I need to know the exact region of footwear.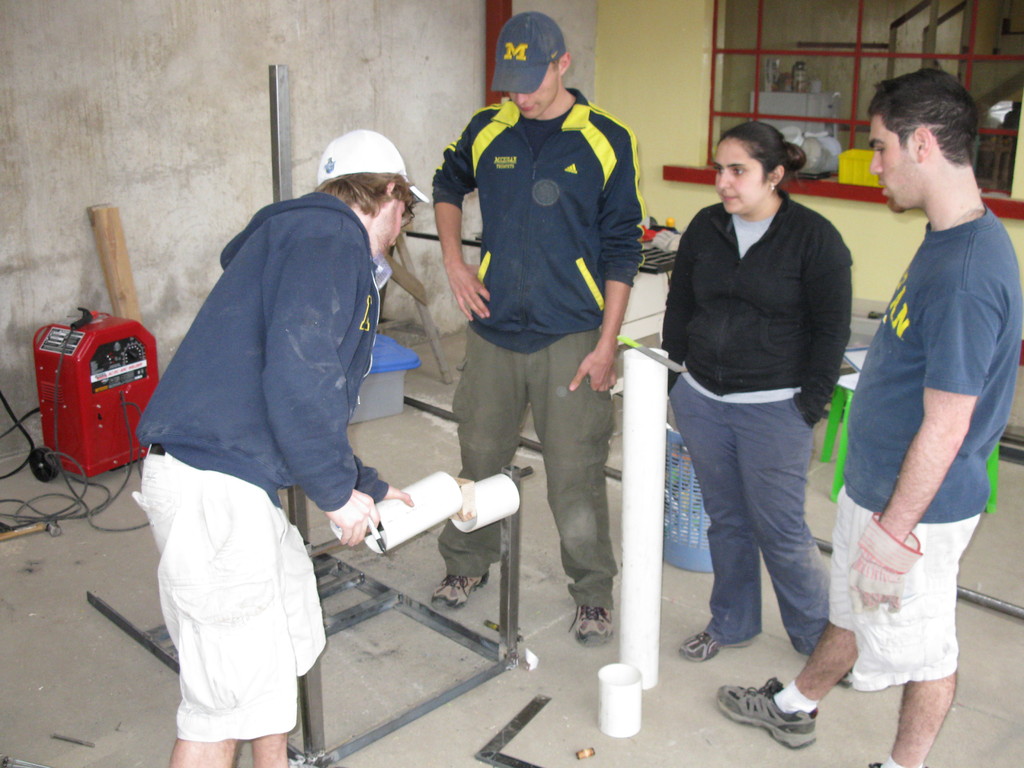
Region: (571,605,618,648).
